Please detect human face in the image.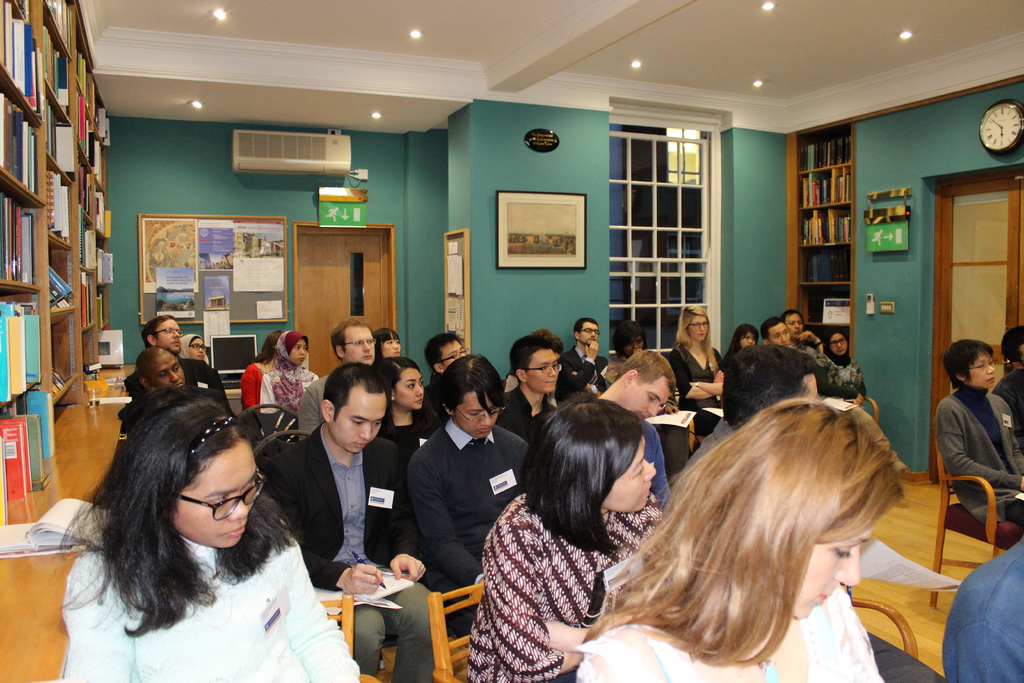
Rect(528, 348, 558, 393).
